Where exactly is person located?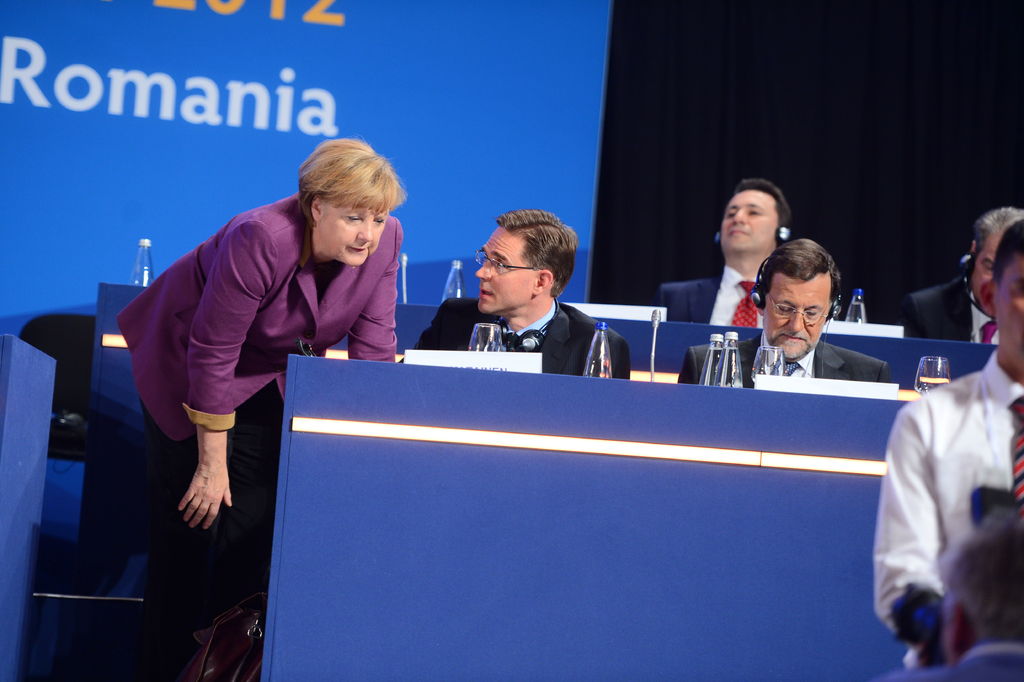
Its bounding box is [671,231,892,399].
